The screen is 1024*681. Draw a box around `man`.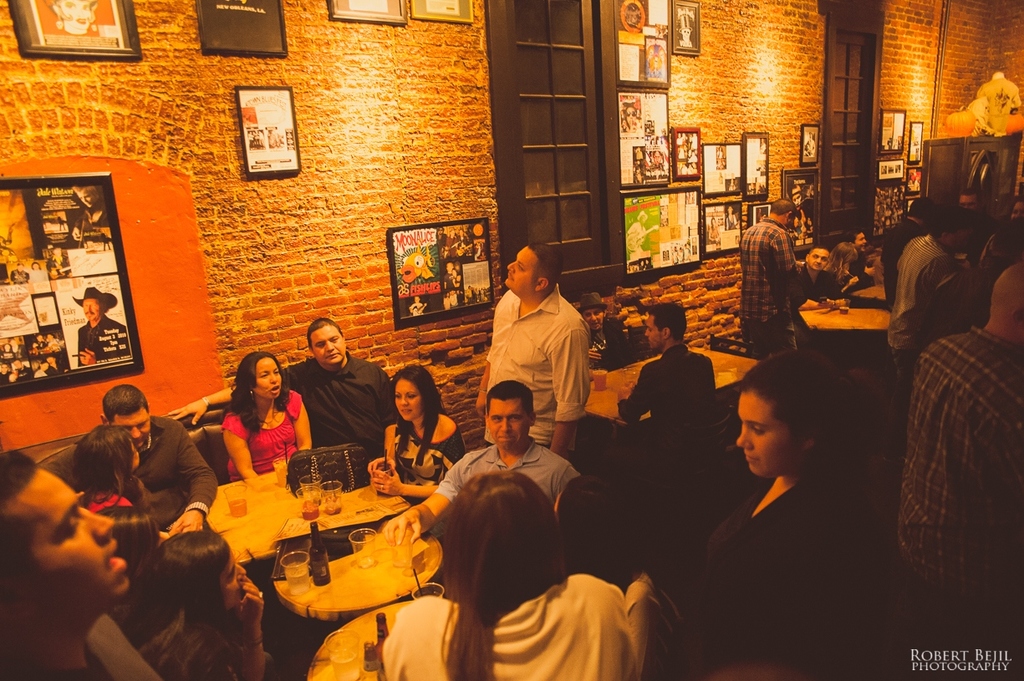
bbox=(0, 450, 135, 680).
